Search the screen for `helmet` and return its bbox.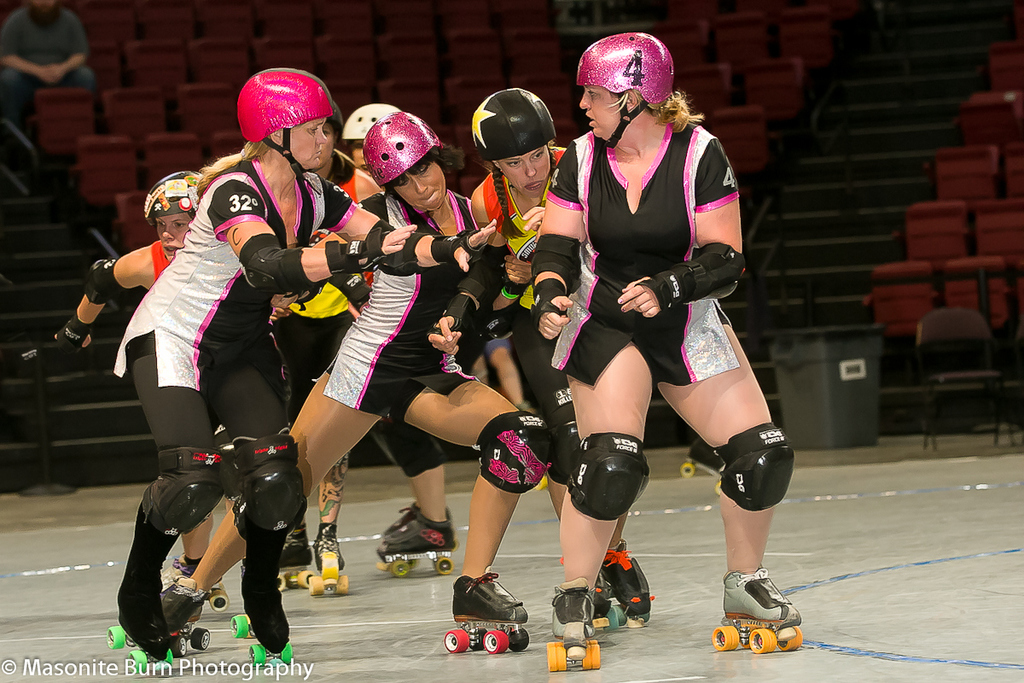
Found: box(362, 108, 460, 219).
